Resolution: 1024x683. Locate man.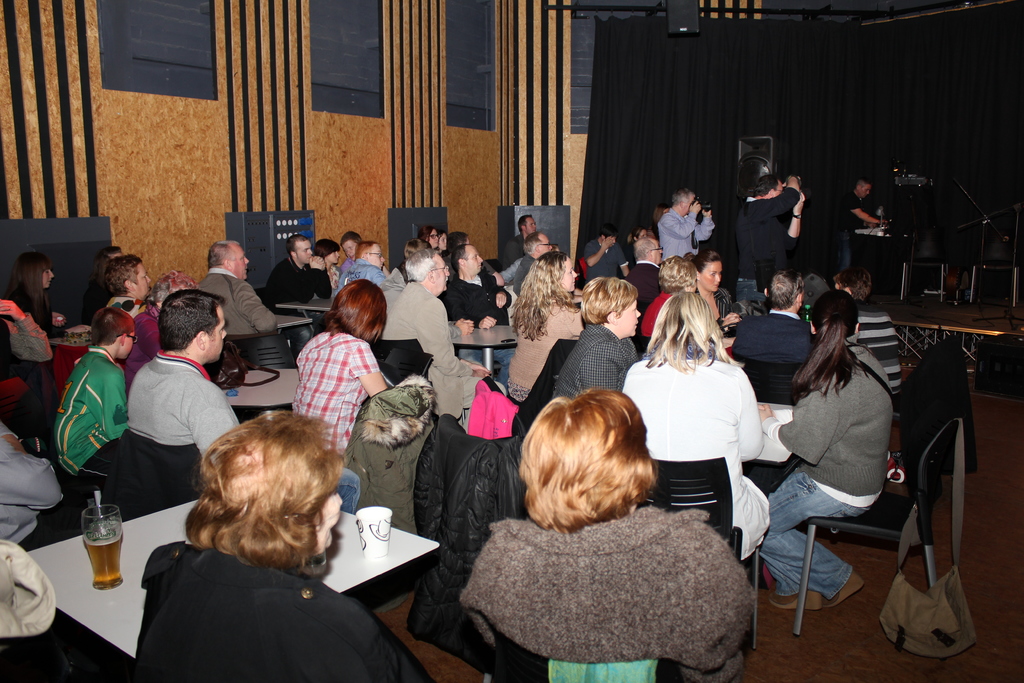
831,168,893,277.
